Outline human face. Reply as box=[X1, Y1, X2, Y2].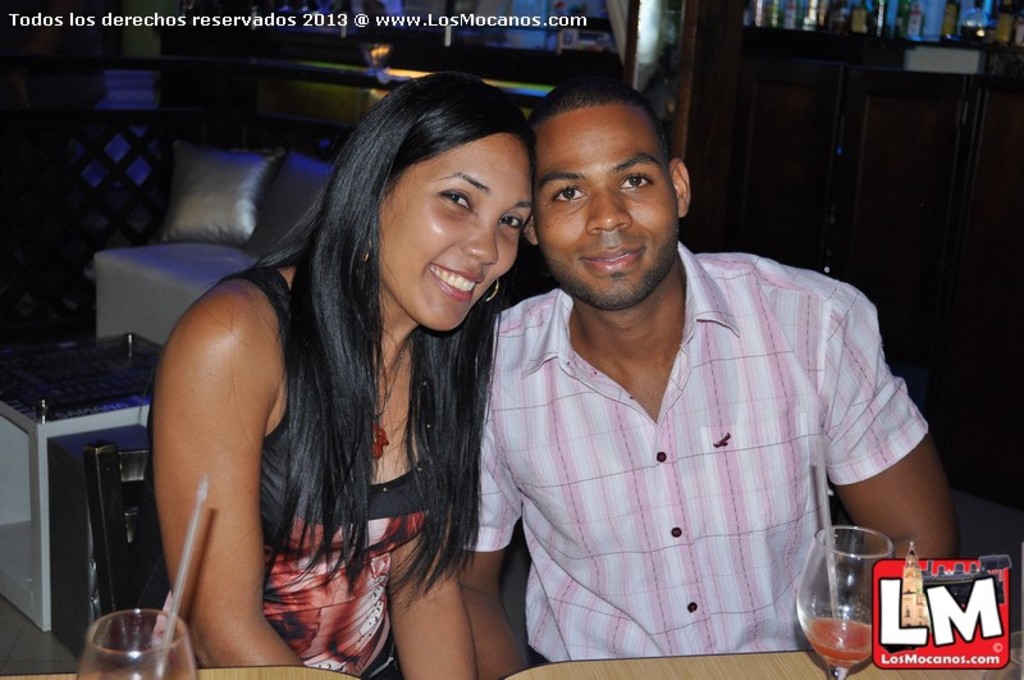
box=[531, 105, 681, 311].
